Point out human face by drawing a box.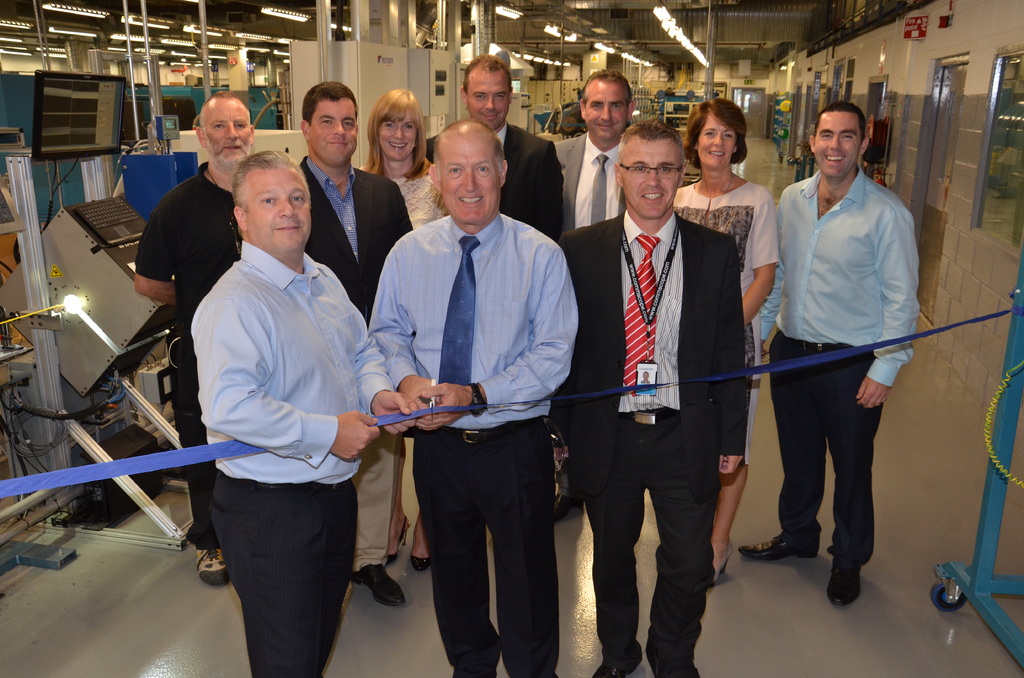
detection(813, 112, 863, 177).
